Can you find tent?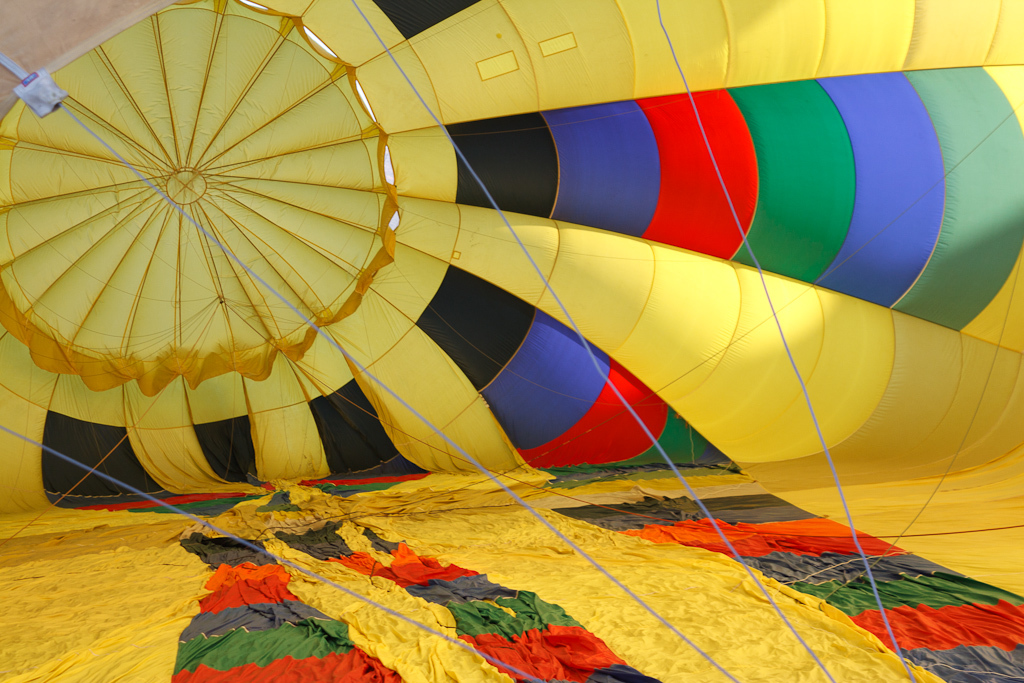
Yes, bounding box: l=0, t=0, r=1023, b=682.
